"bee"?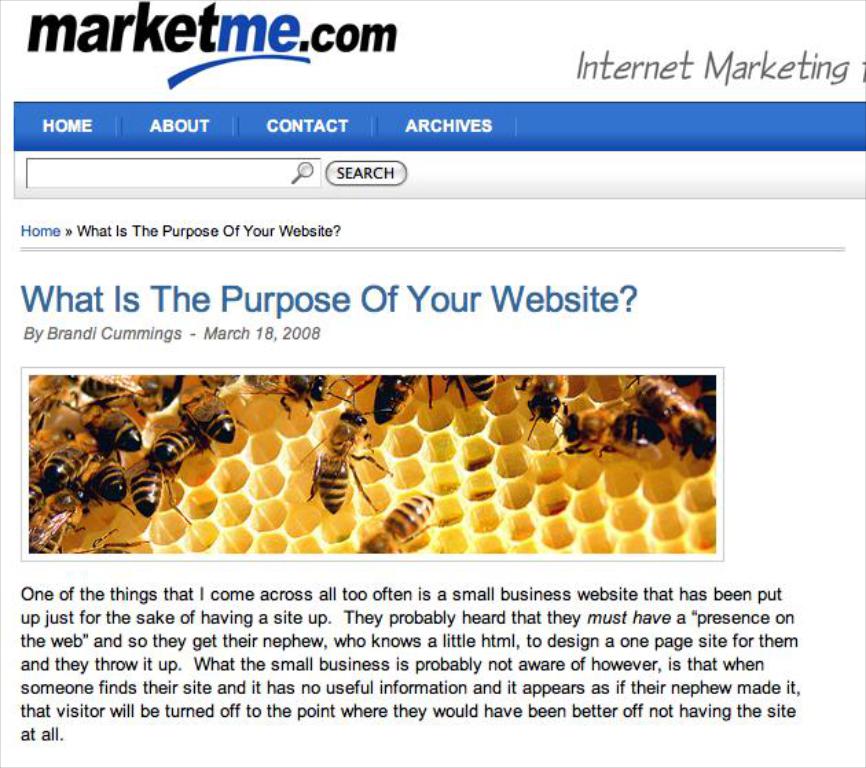
BBox(510, 370, 576, 440)
